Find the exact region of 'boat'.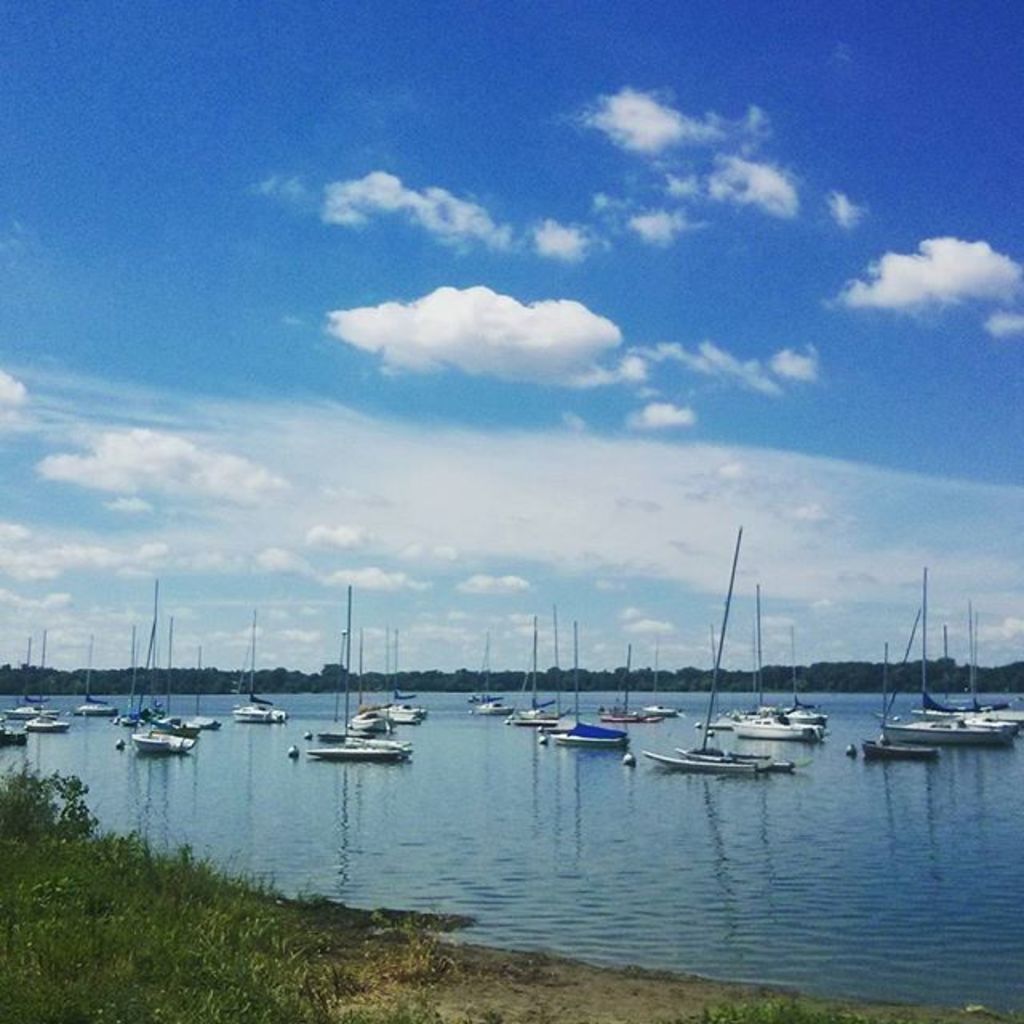
Exact region: <bbox>370, 690, 422, 725</bbox>.
